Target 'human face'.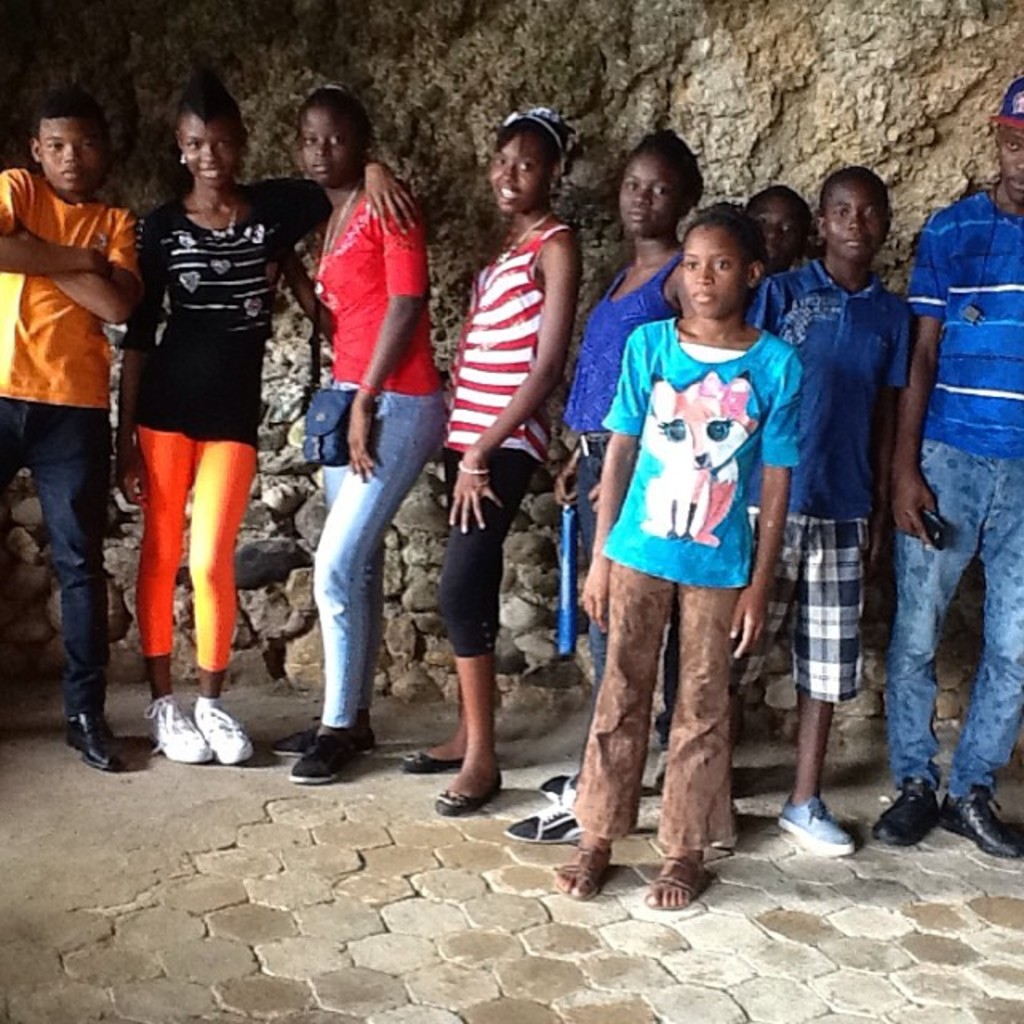
Target region: 752, 200, 803, 262.
